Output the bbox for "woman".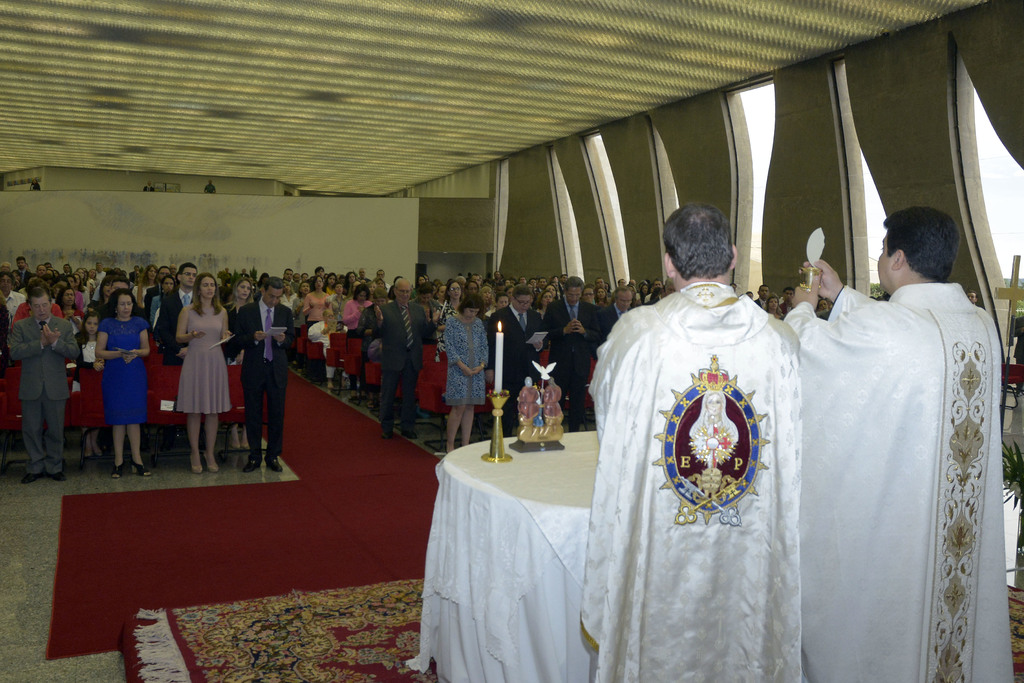
[x1=92, y1=288, x2=155, y2=478].
